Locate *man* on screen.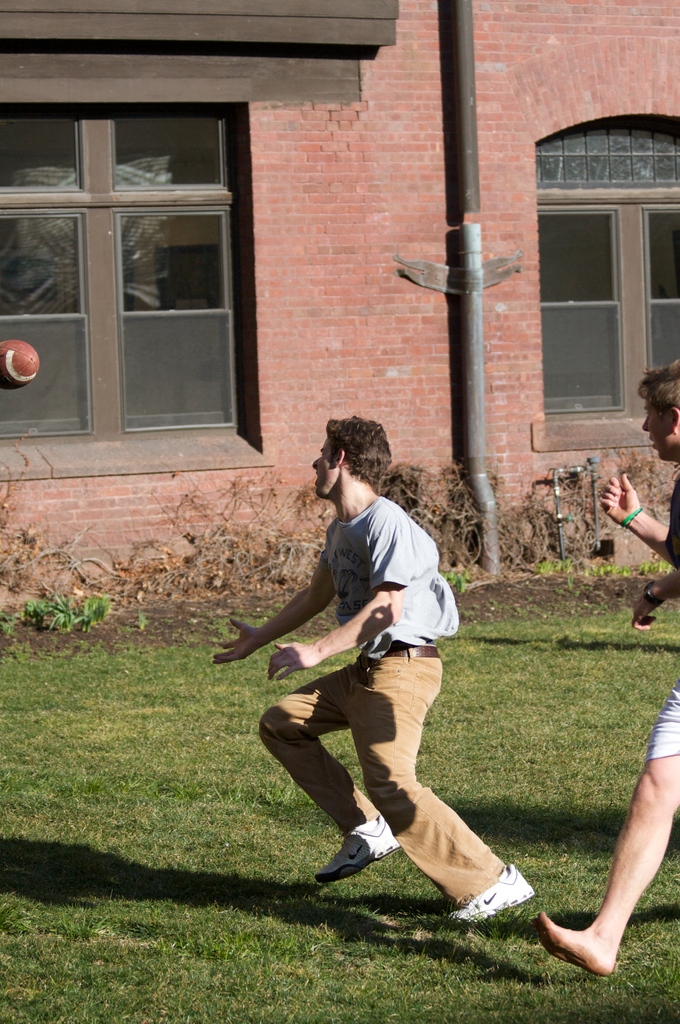
On screen at 258:465:546:940.
